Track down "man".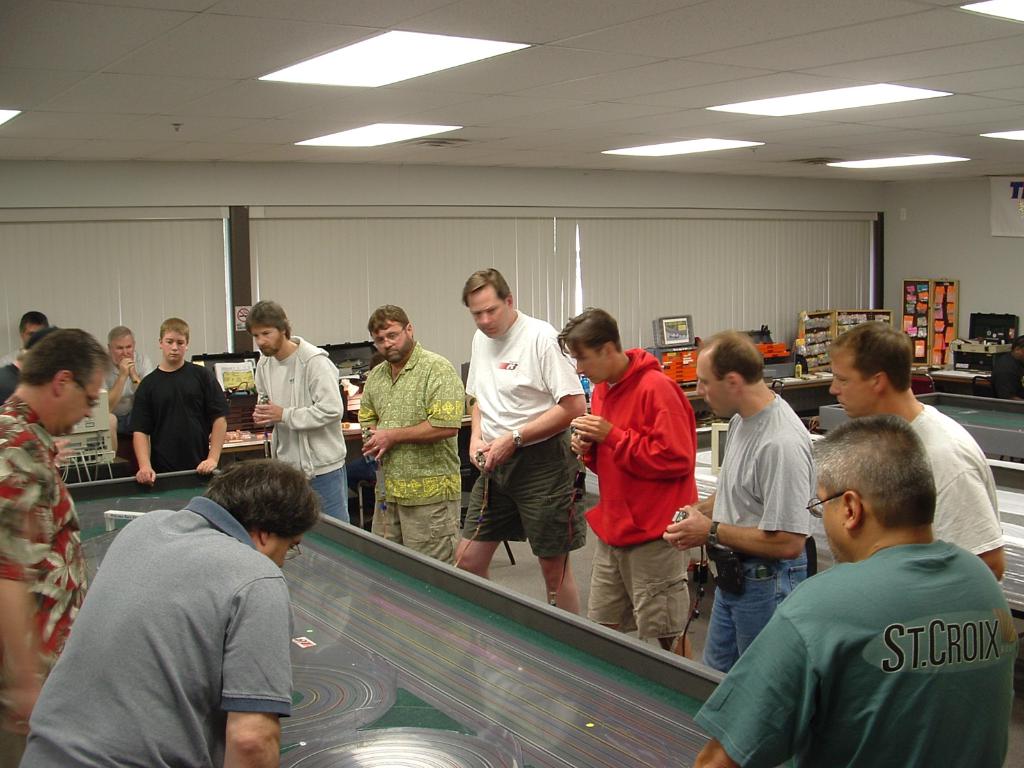
Tracked to (x1=106, y1=327, x2=154, y2=436).
